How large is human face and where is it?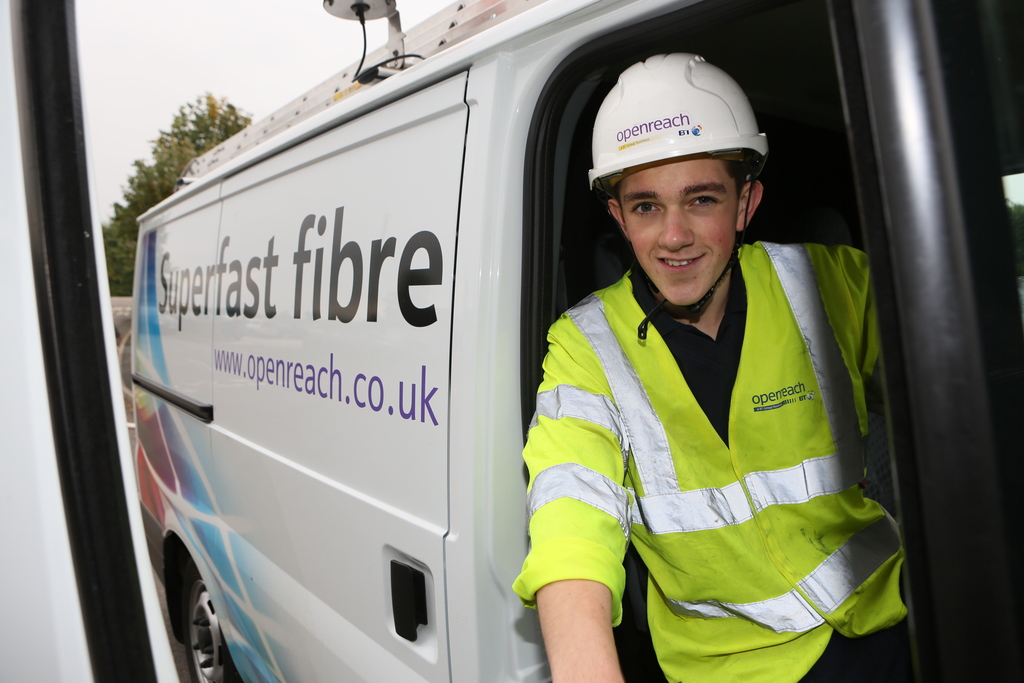
Bounding box: (619,161,741,307).
